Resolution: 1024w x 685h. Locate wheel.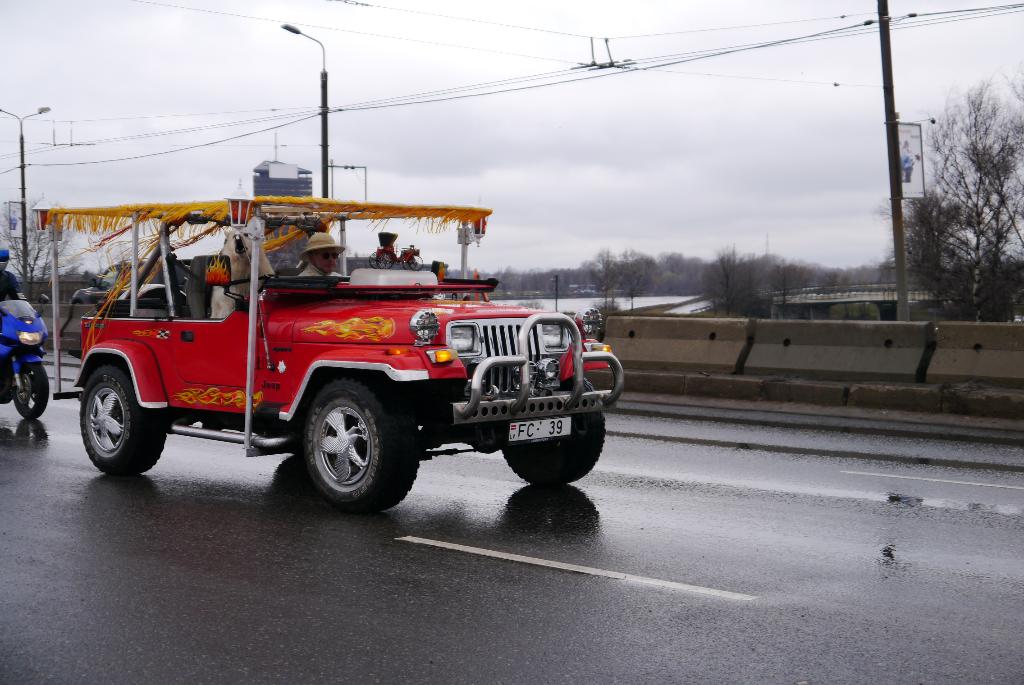
l=282, t=389, r=395, b=501.
